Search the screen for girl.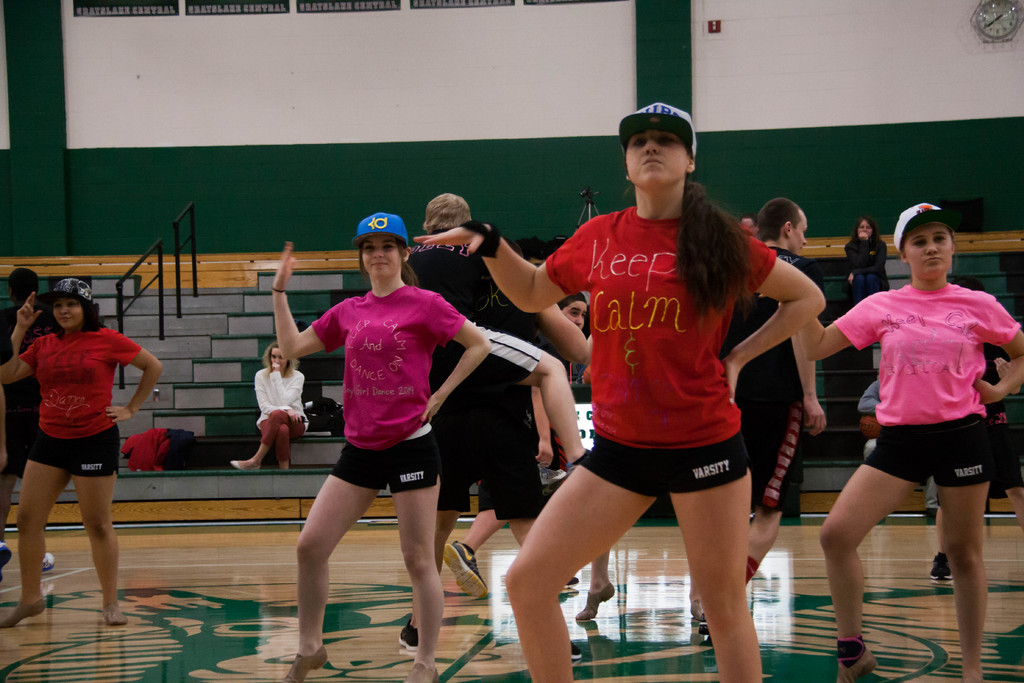
Found at Rect(0, 267, 163, 632).
